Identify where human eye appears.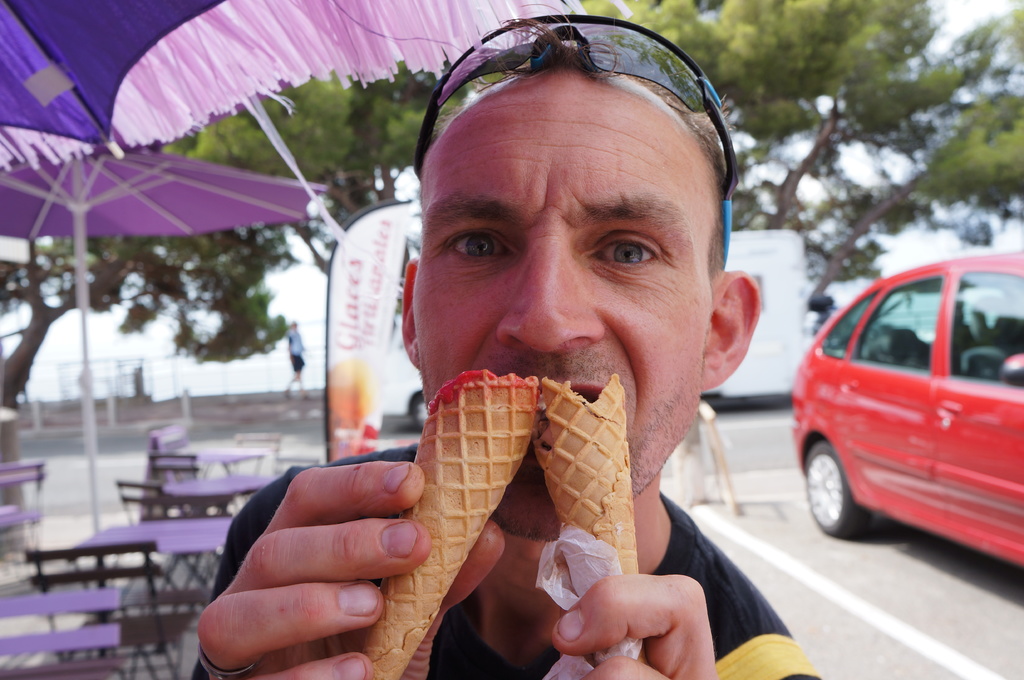
Appears at Rect(591, 227, 675, 285).
